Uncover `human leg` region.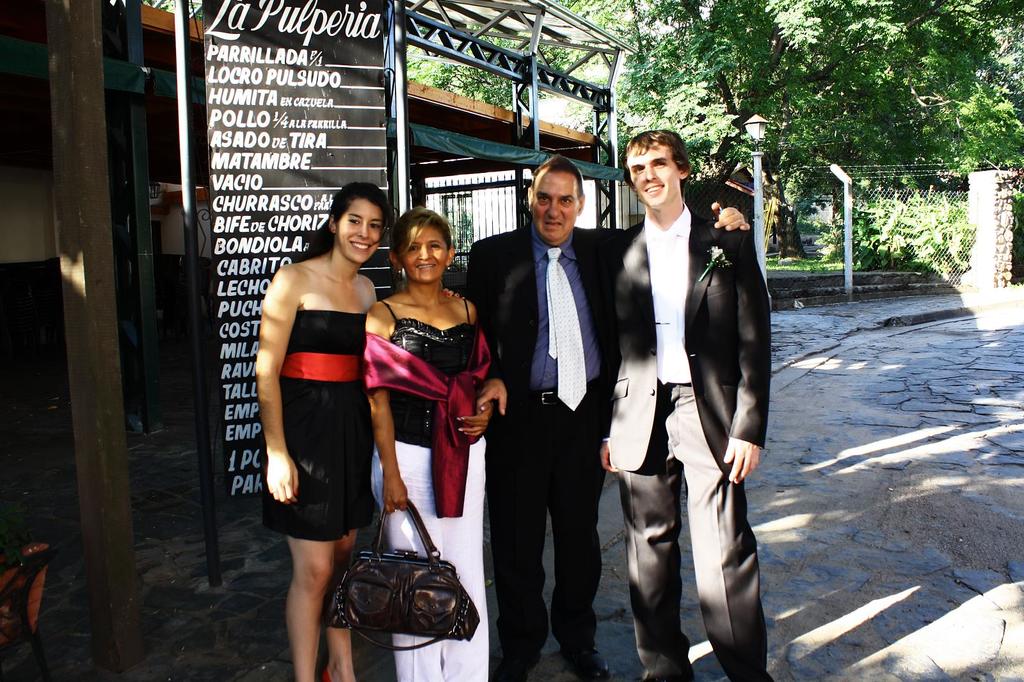
Uncovered: <bbox>320, 530, 356, 681</bbox>.
